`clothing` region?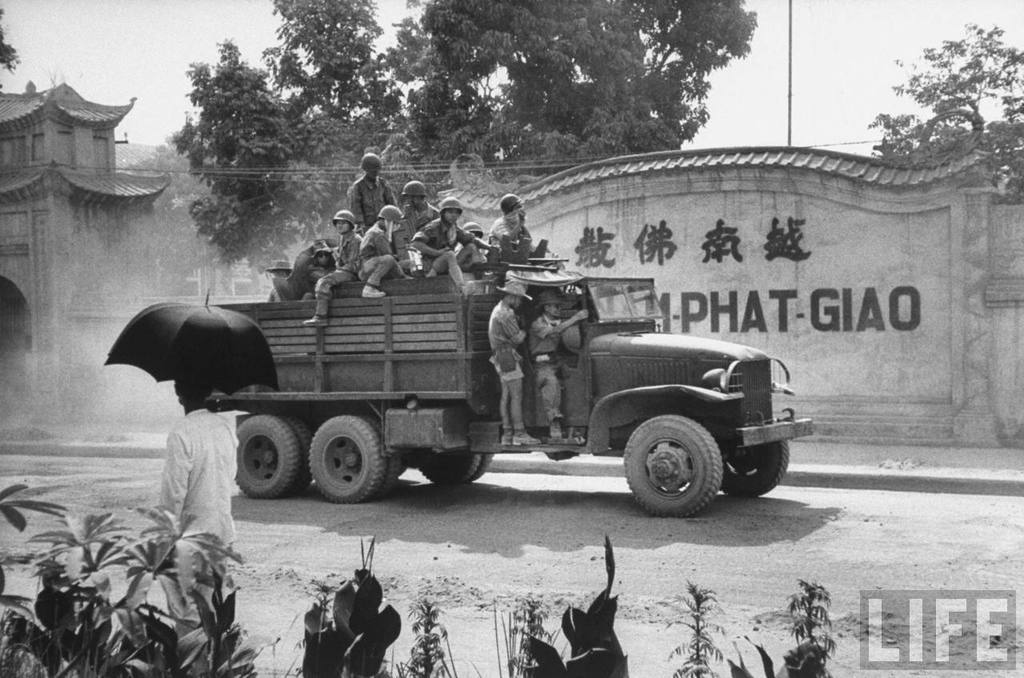
box(530, 313, 565, 421)
